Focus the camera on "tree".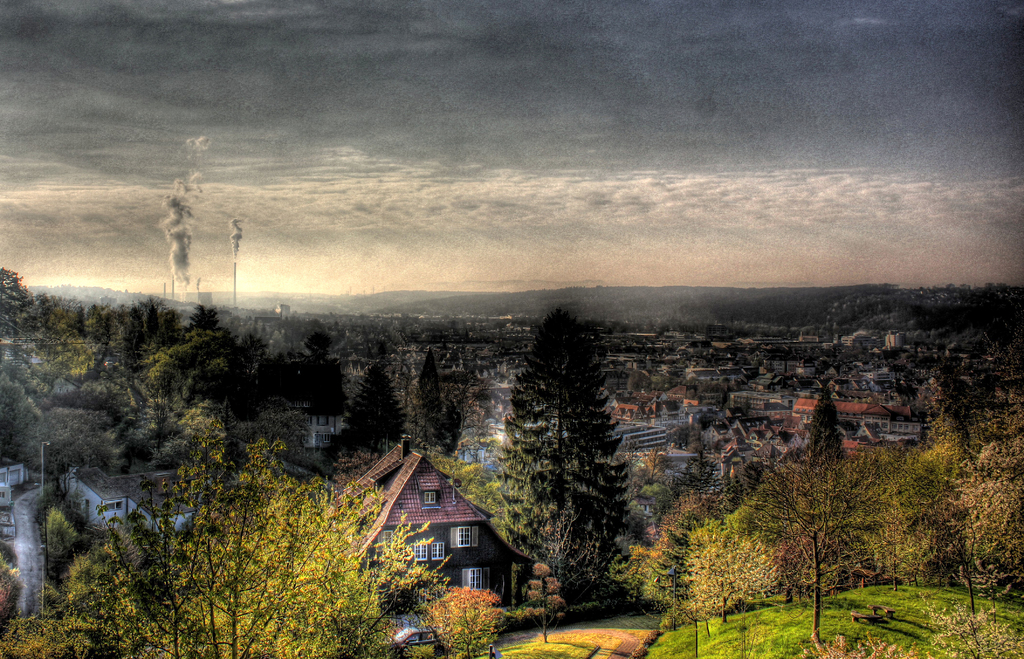
Focus region: region(500, 290, 631, 558).
